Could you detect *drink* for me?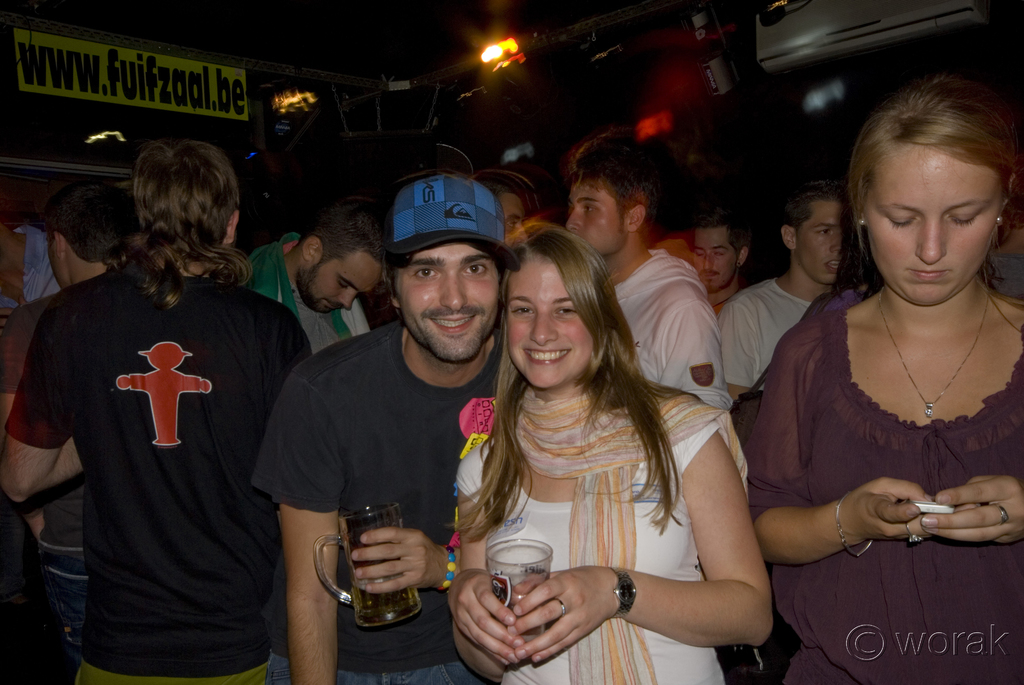
Detection result: 484:541:576:638.
